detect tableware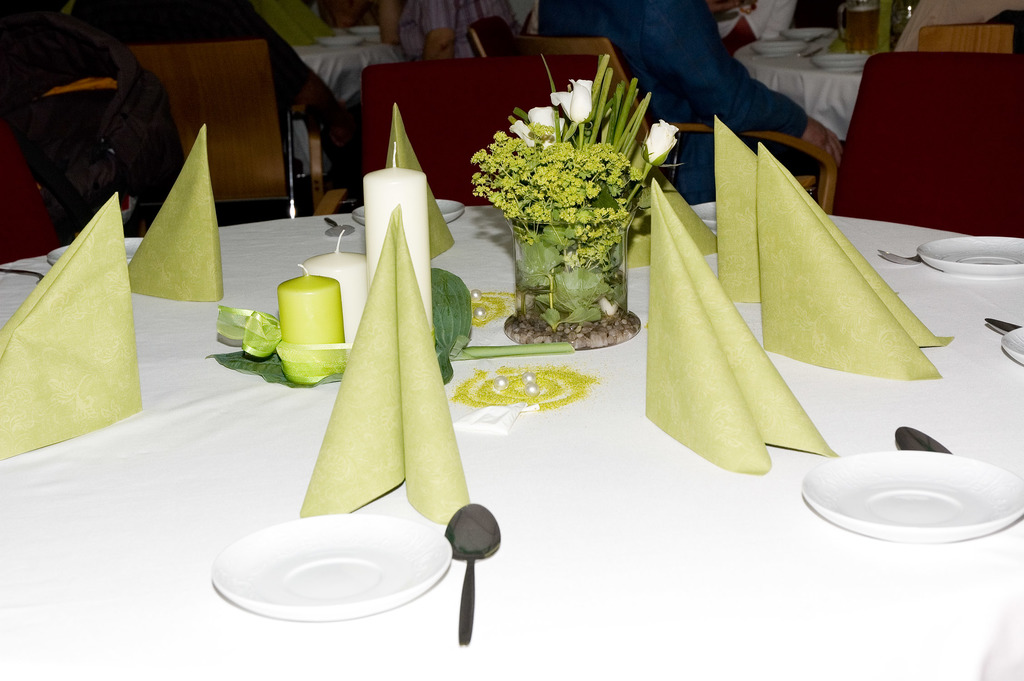
BBox(876, 245, 925, 265)
